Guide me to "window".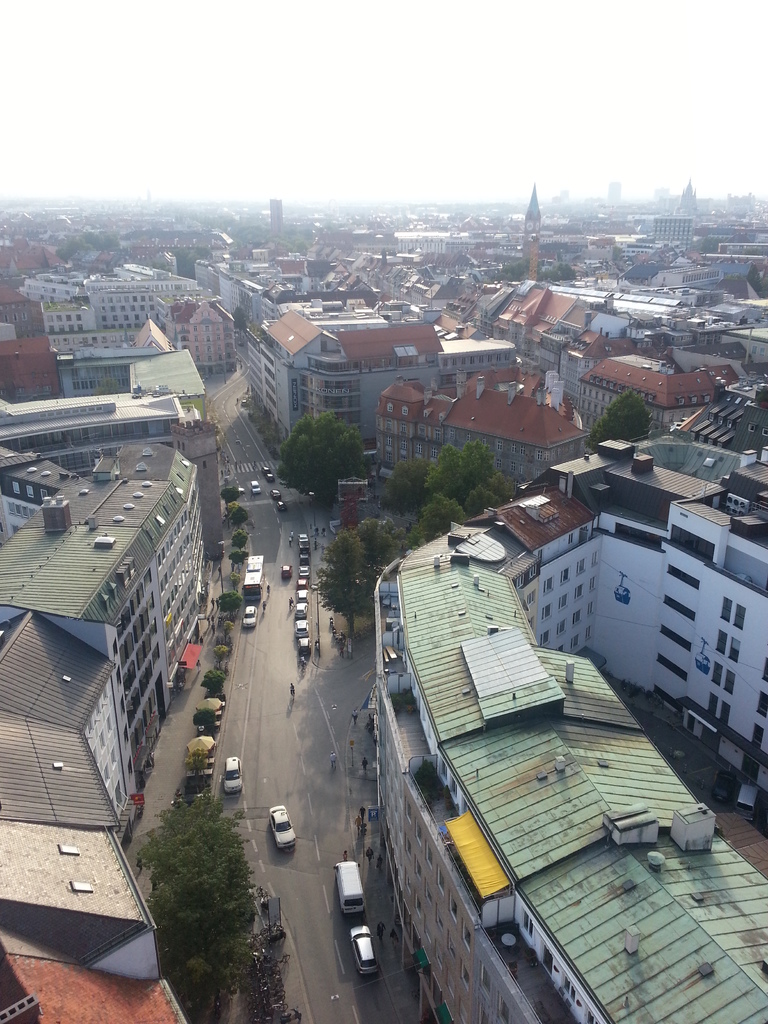
Guidance: select_region(145, 293, 156, 302).
